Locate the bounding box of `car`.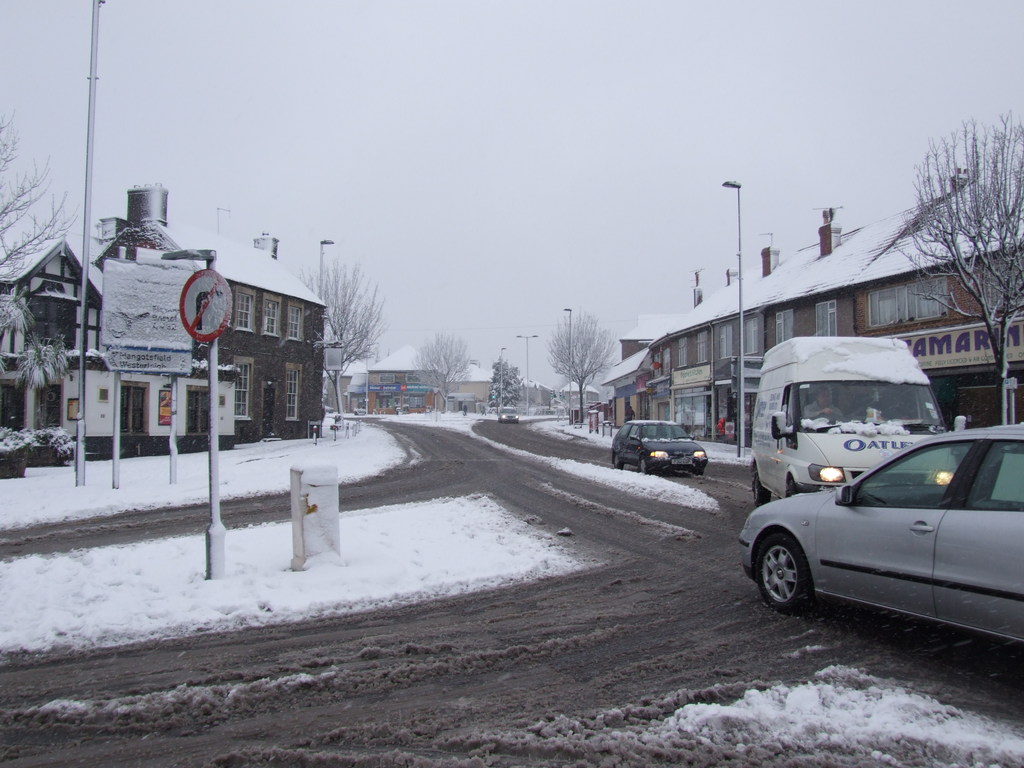
Bounding box: 495:406:521:420.
